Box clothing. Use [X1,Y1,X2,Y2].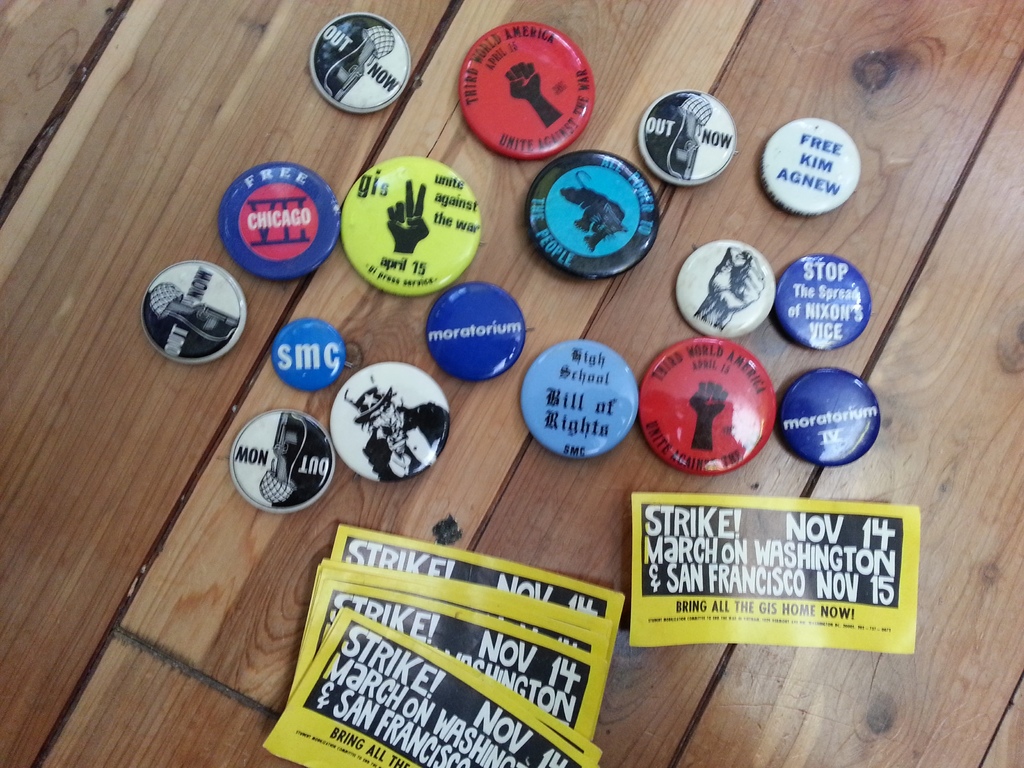
[361,405,450,475].
